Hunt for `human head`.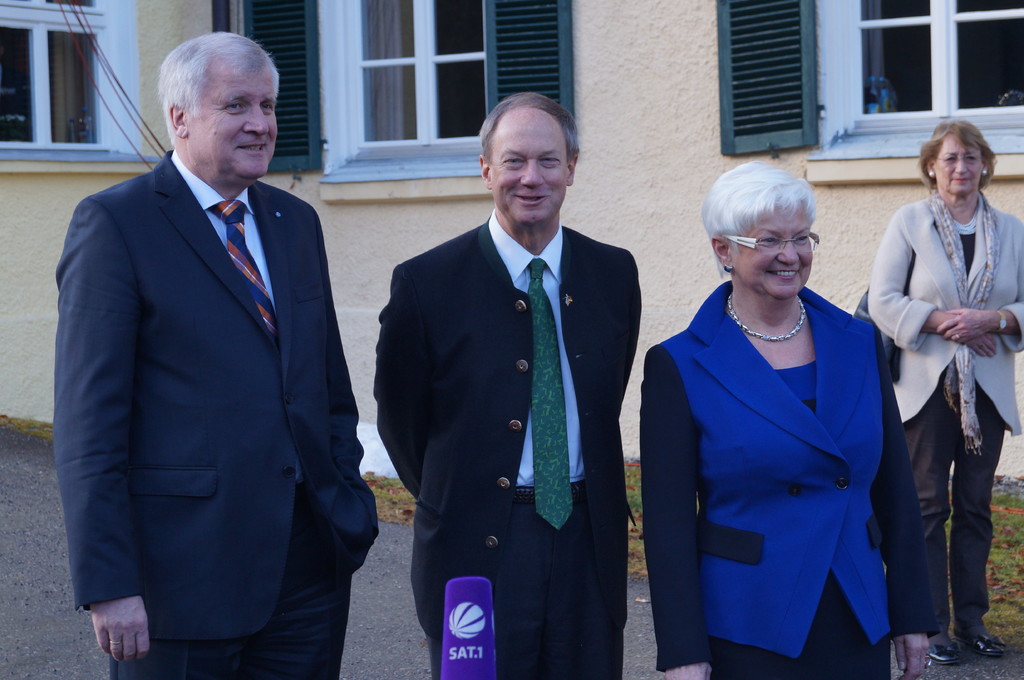
Hunted down at BBox(477, 93, 582, 225).
